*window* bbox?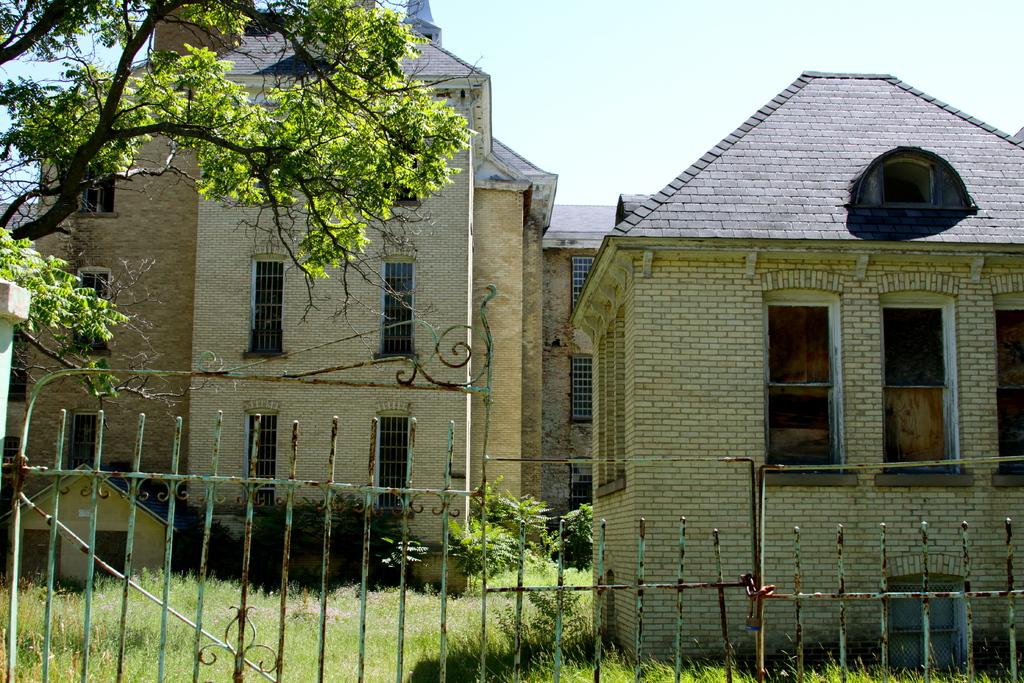
crop(77, 160, 115, 212)
